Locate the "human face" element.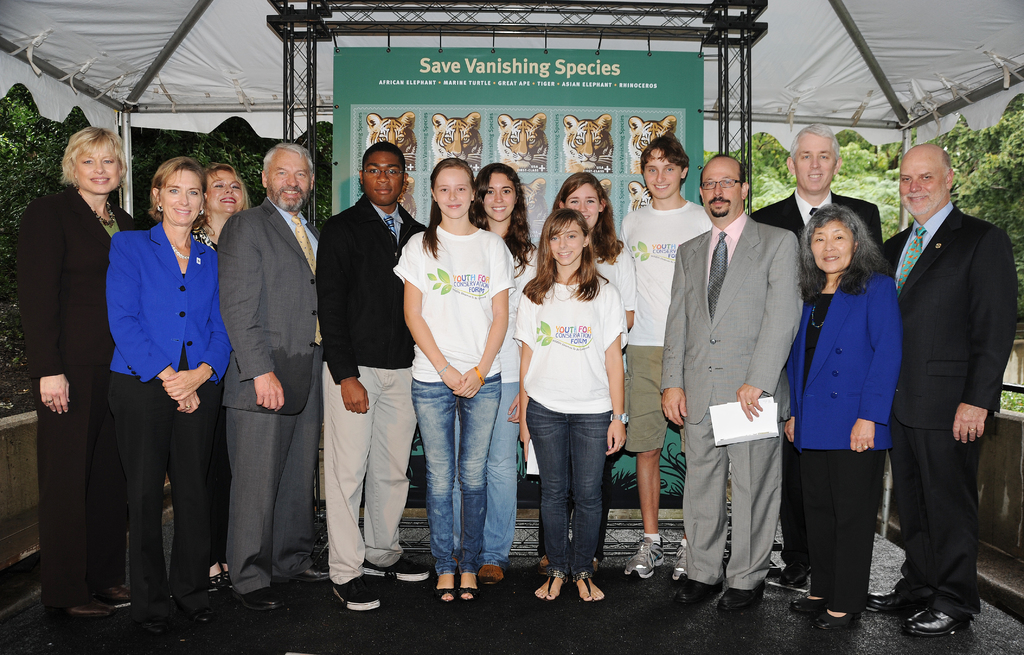
Element bbox: pyautogui.locateOnScreen(900, 154, 944, 213).
